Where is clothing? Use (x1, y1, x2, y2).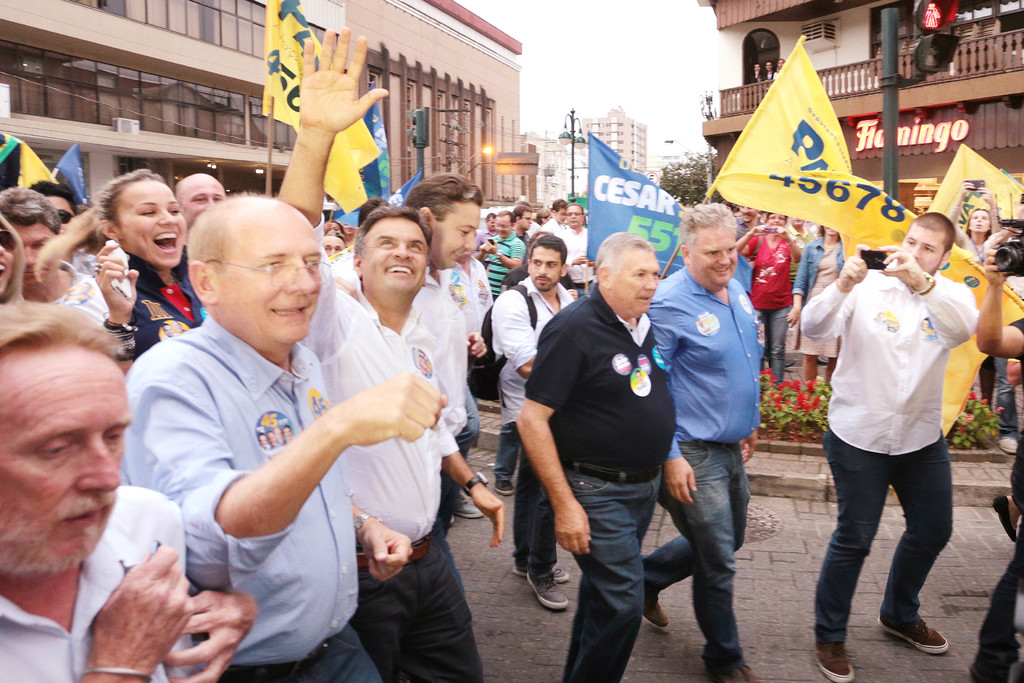
(783, 242, 845, 360).
